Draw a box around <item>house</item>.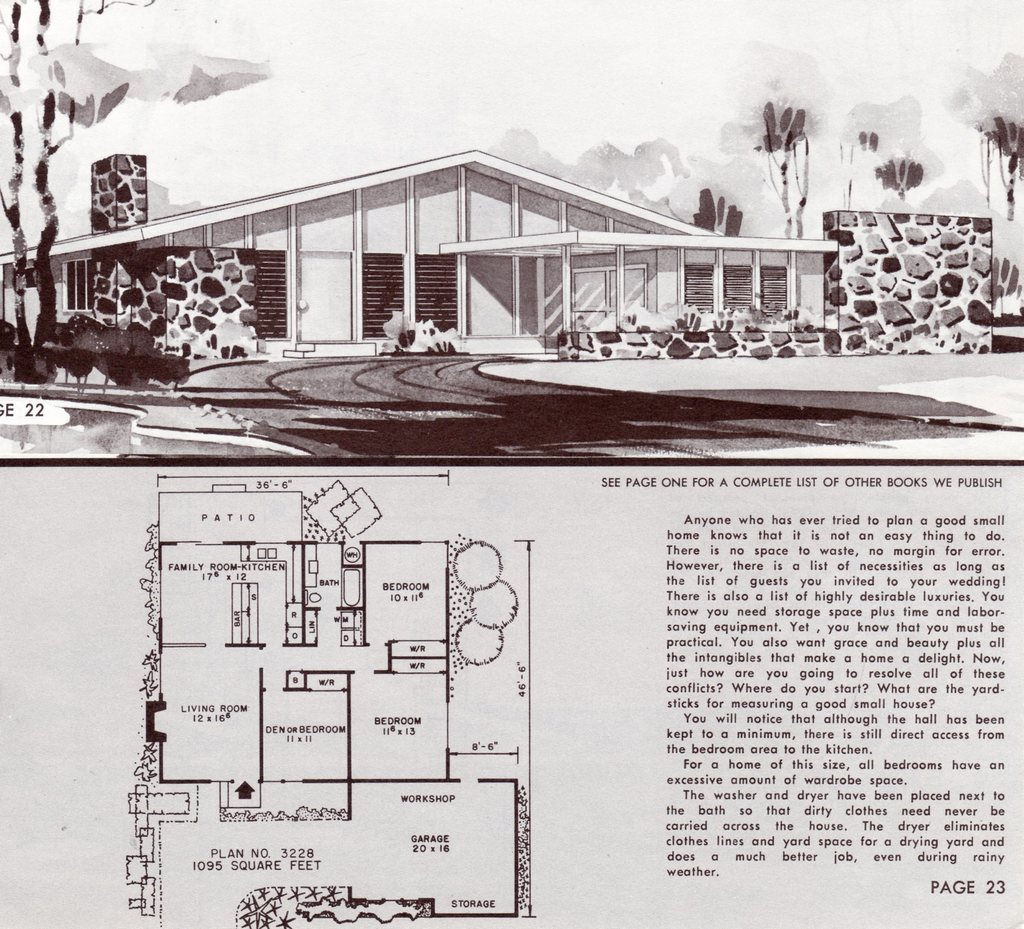
bbox=(0, 152, 845, 358).
